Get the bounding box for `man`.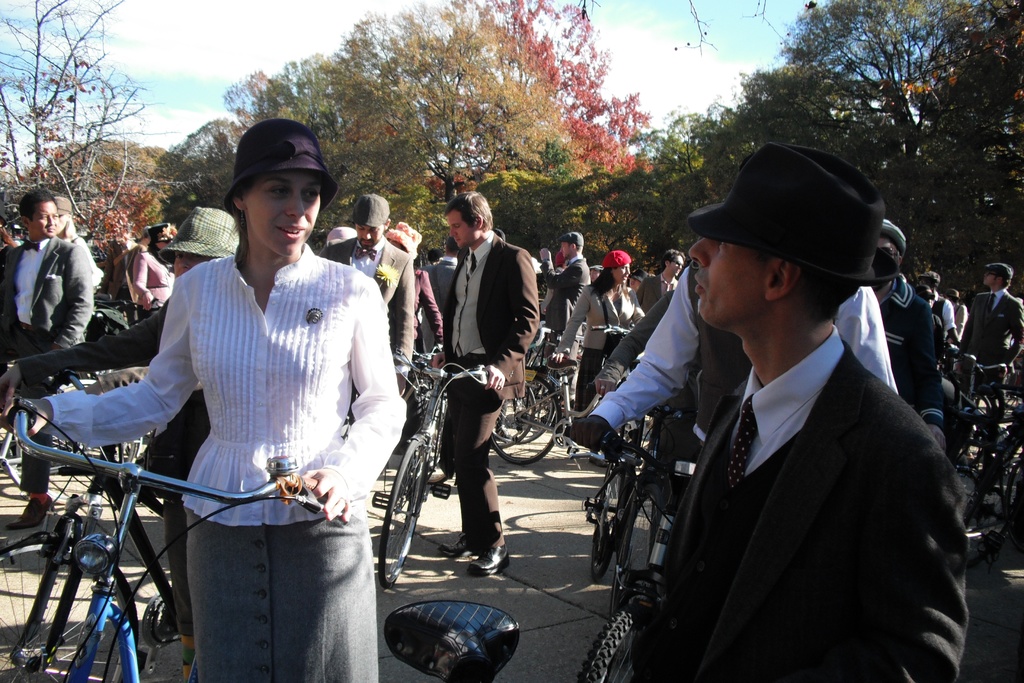
pyautogui.locateOnScreen(956, 261, 1023, 418).
